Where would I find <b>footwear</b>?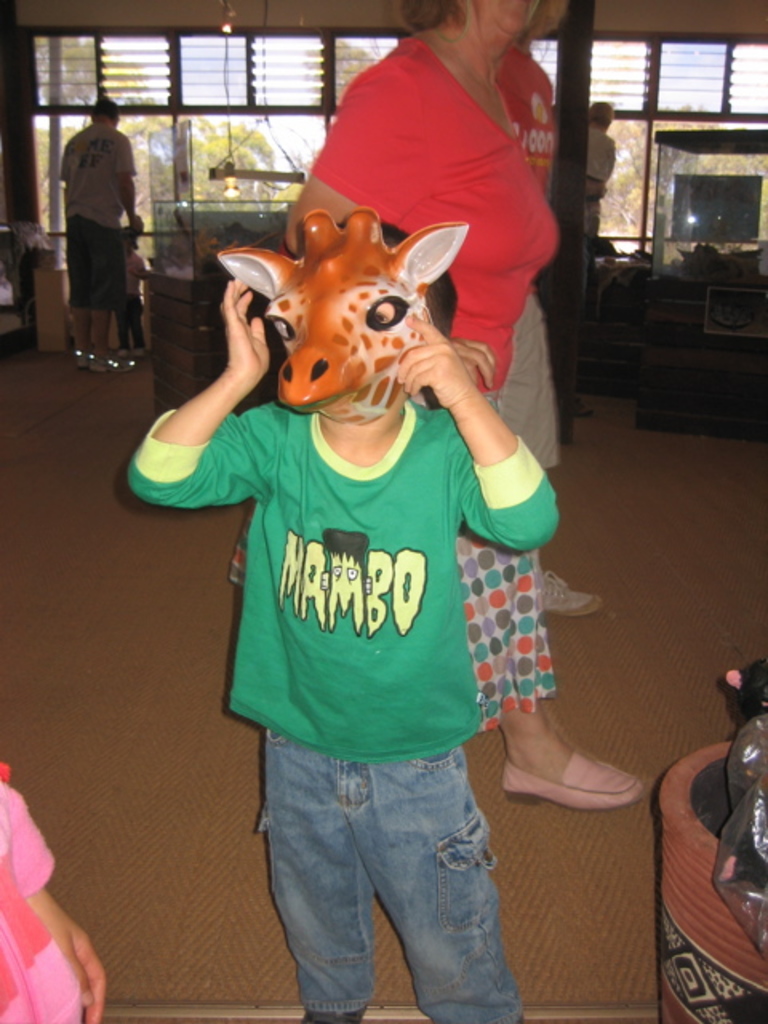
At bbox=(115, 347, 126, 354).
